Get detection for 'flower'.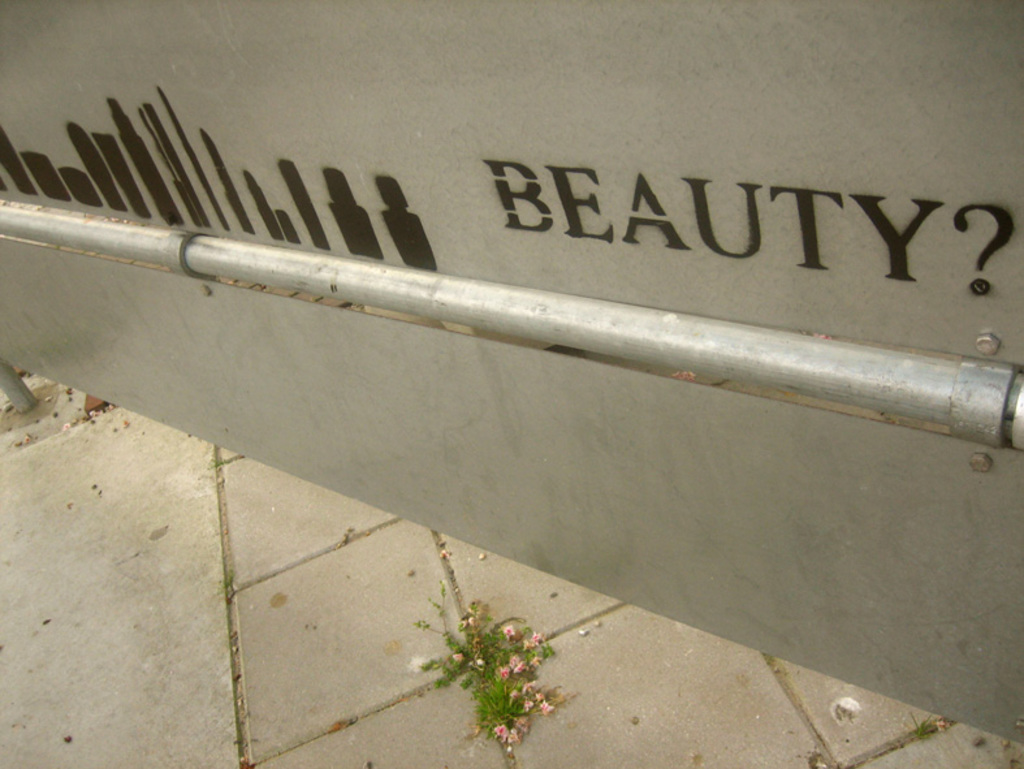
Detection: x1=535 y1=691 x2=546 y2=696.
